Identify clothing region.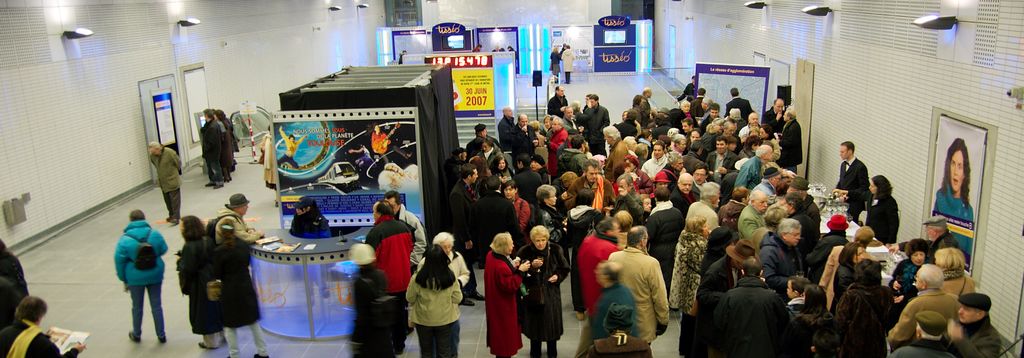
Region: x1=351 y1=143 x2=375 y2=179.
